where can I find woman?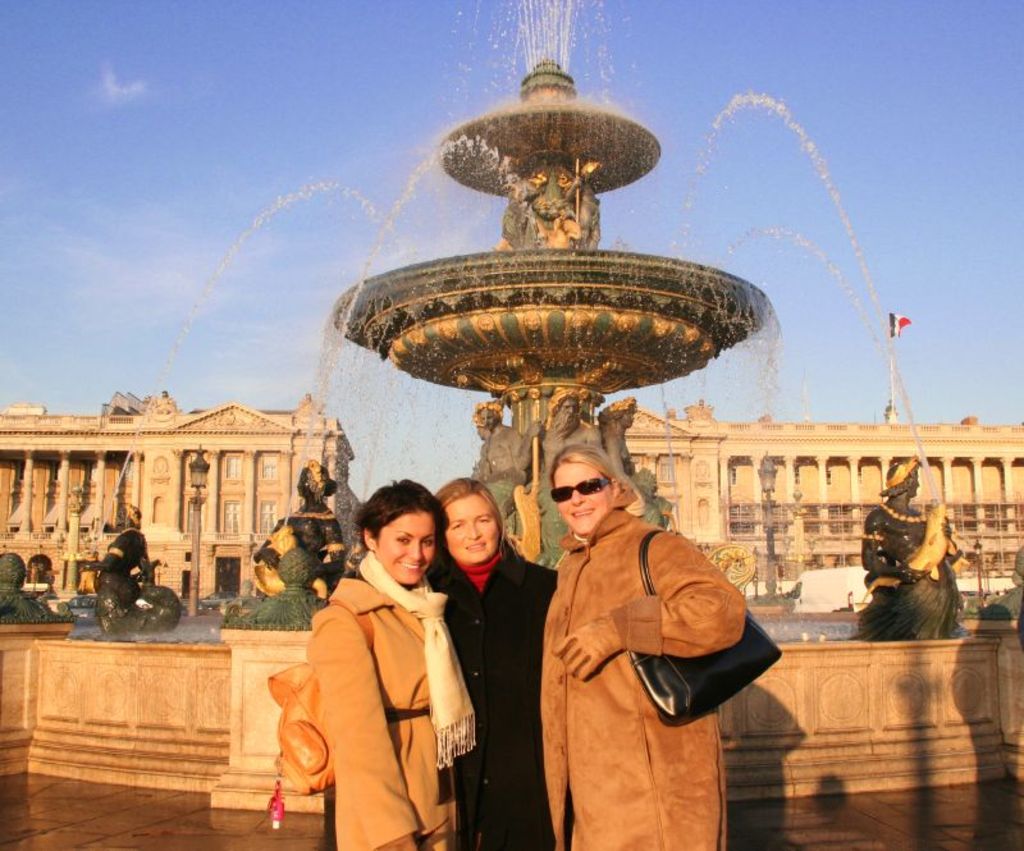
You can find it at [left=535, top=441, right=750, bottom=850].
